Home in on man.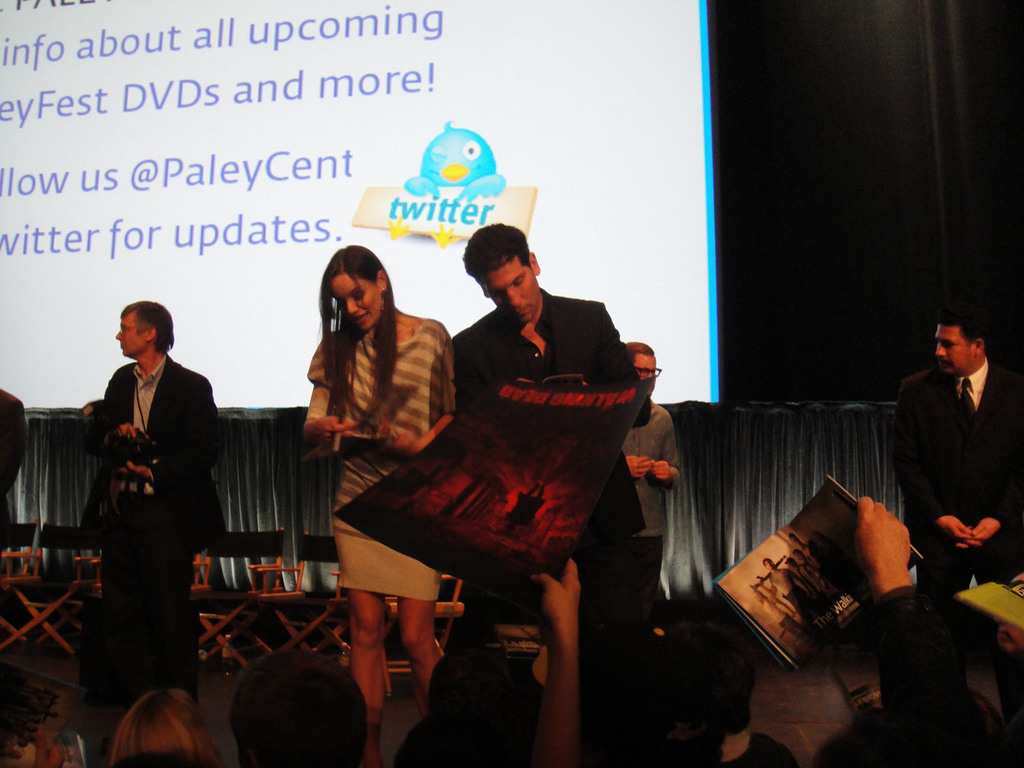
Homed in at [448, 220, 644, 734].
